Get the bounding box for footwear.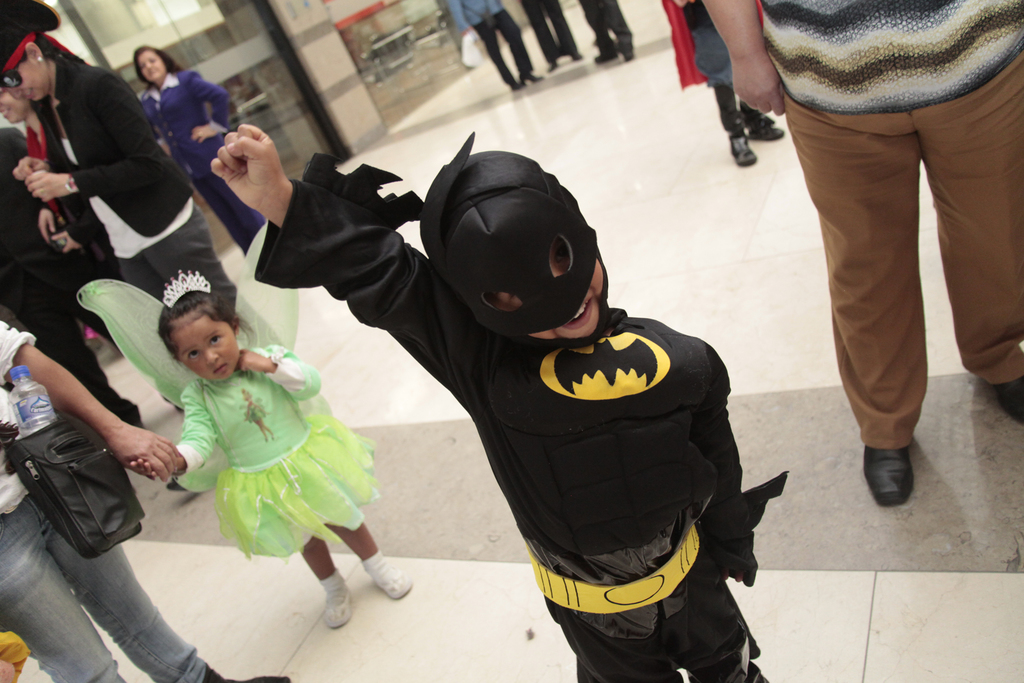
region(316, 567, 351, 626).
